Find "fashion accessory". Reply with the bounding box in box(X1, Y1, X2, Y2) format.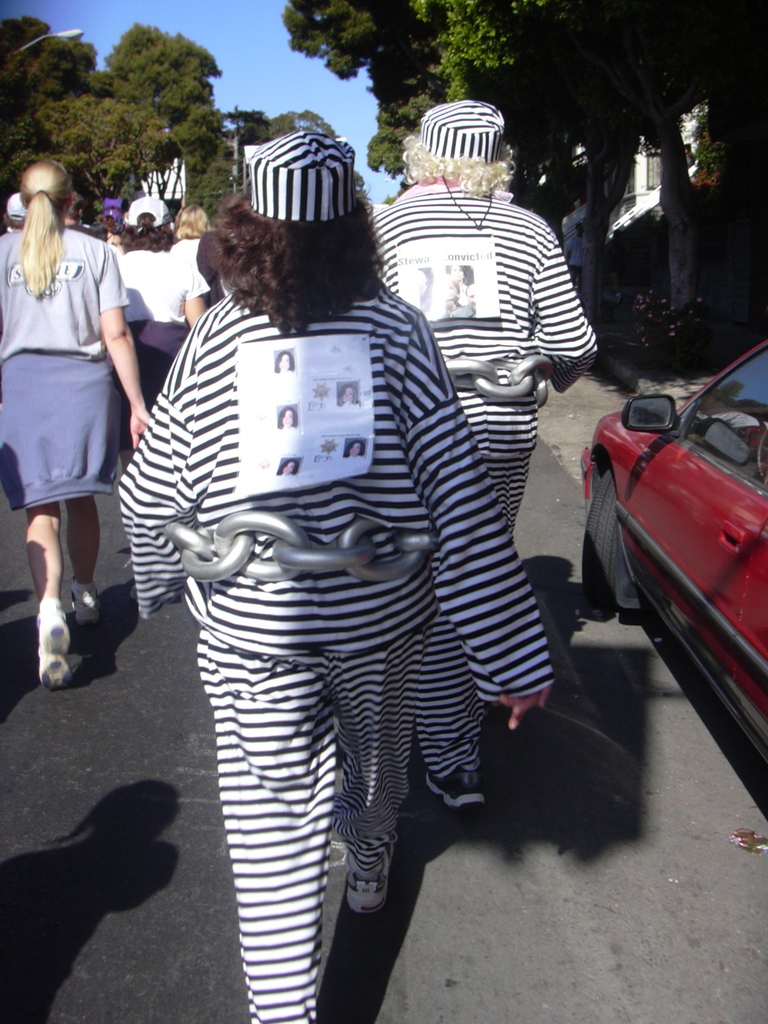
box(70, 588, 99, 626).
